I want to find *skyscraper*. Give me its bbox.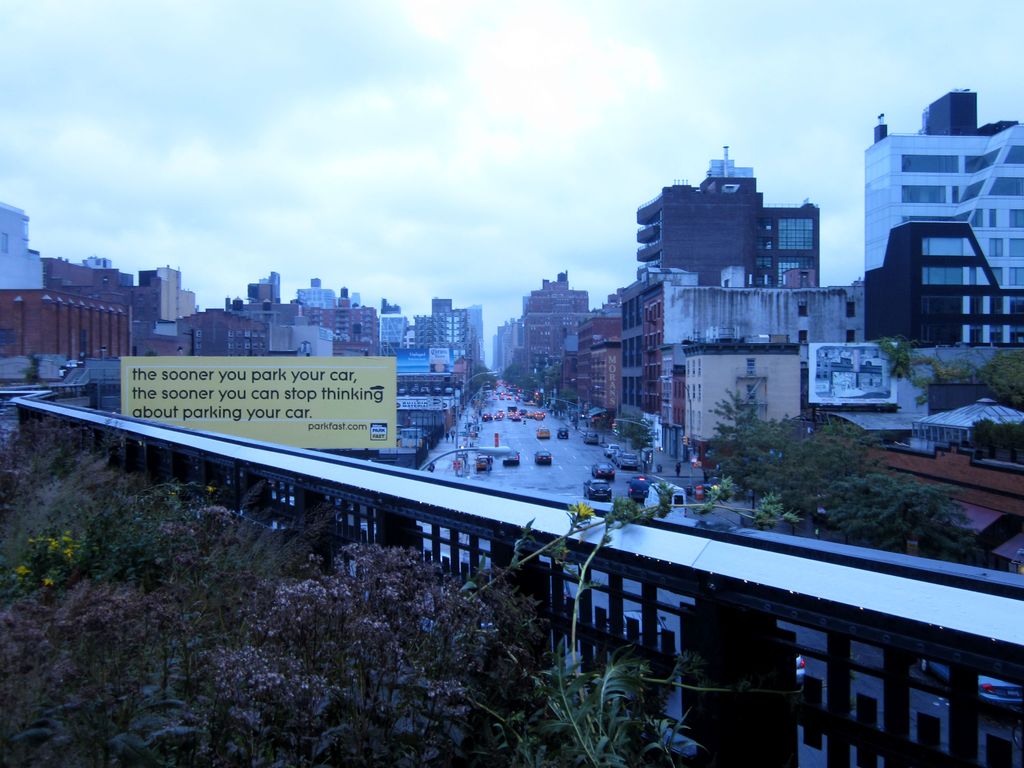
left=138, top=264, right=180, bottom=323.
